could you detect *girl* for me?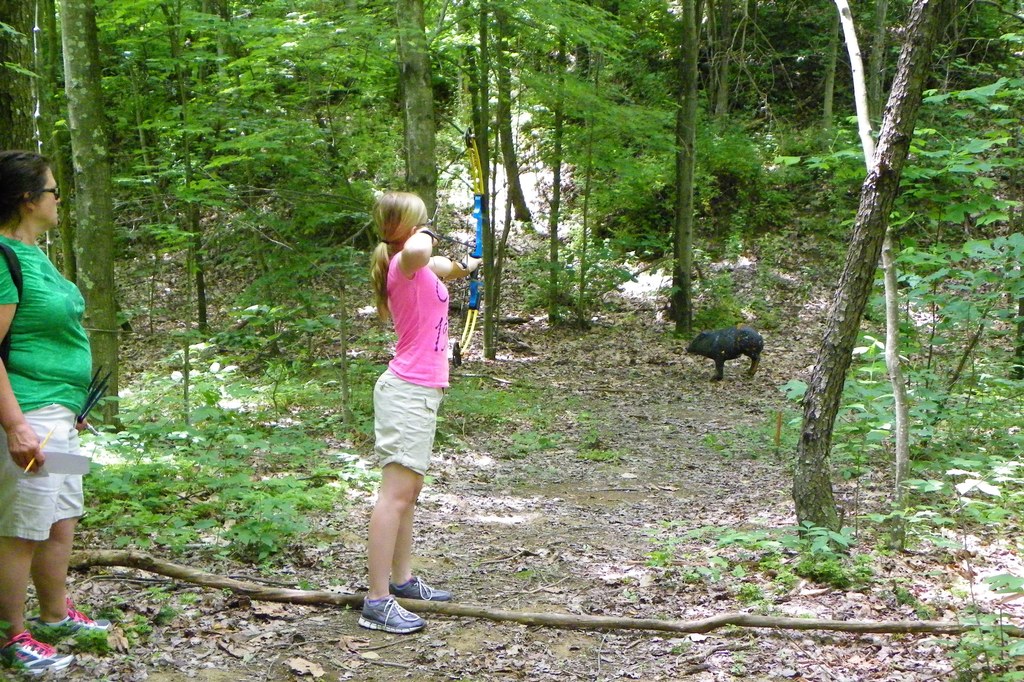
Detection result: (x1=330, y1=162, x2=480, y2=647).
